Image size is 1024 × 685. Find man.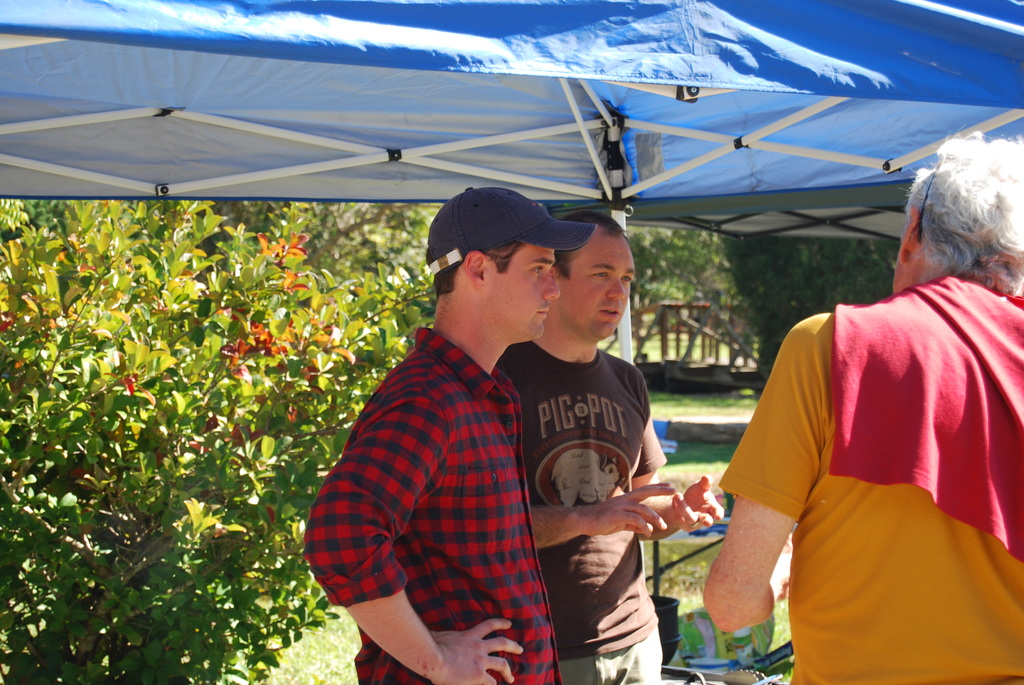
(left=705, top=127, right=1023, bottom=684).
